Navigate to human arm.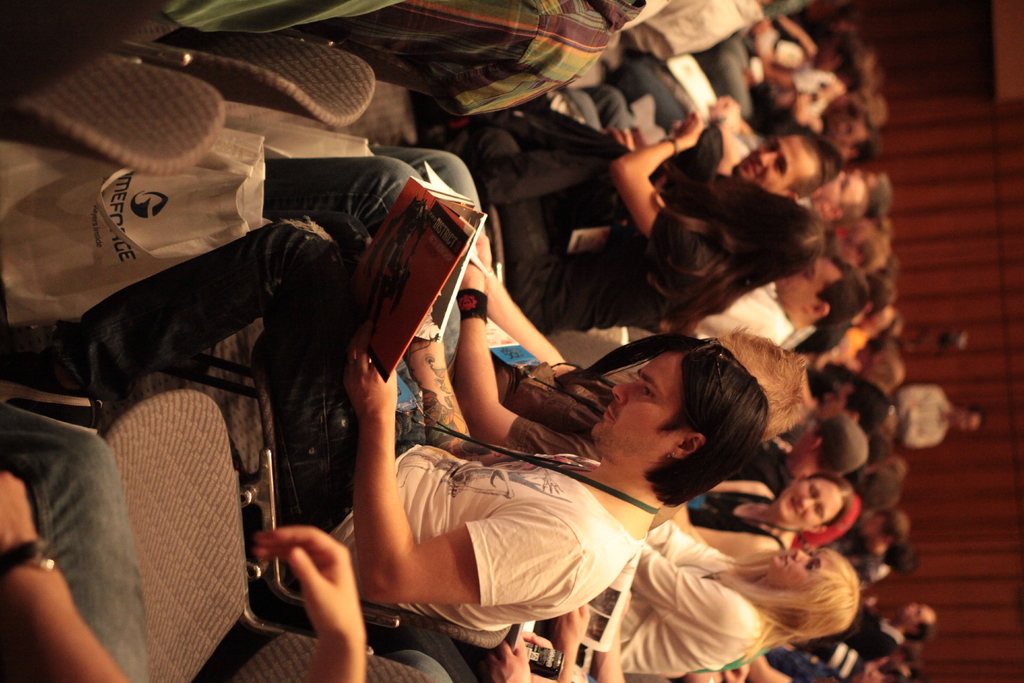
Navigation target: left=527, top=644, right=578, bottom=682.
